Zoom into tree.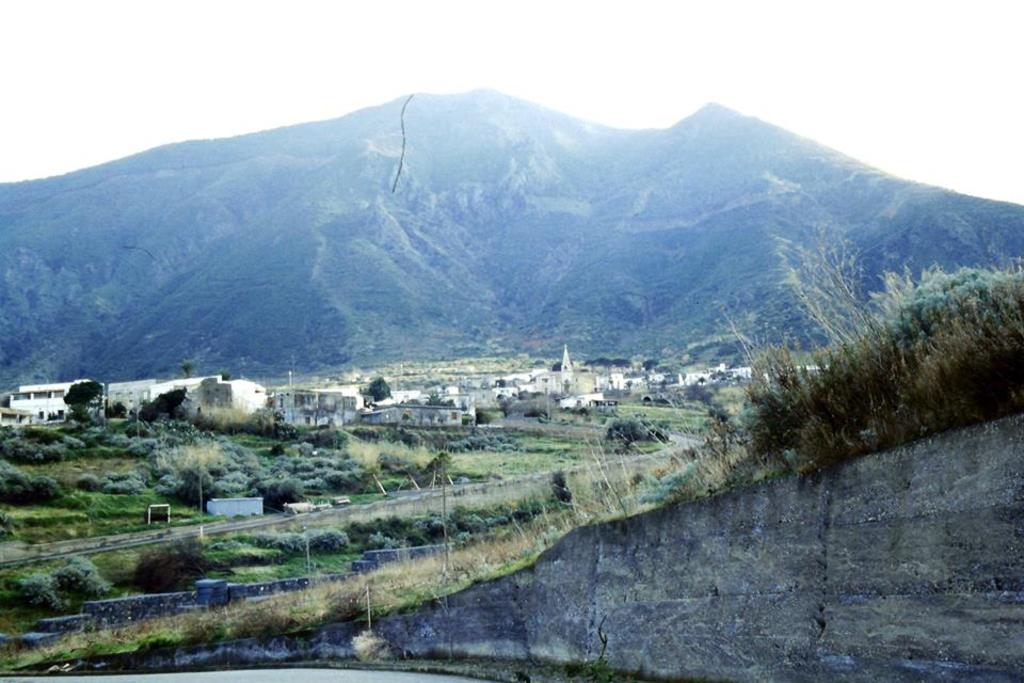
Zoom target: 61 375 105 423.
